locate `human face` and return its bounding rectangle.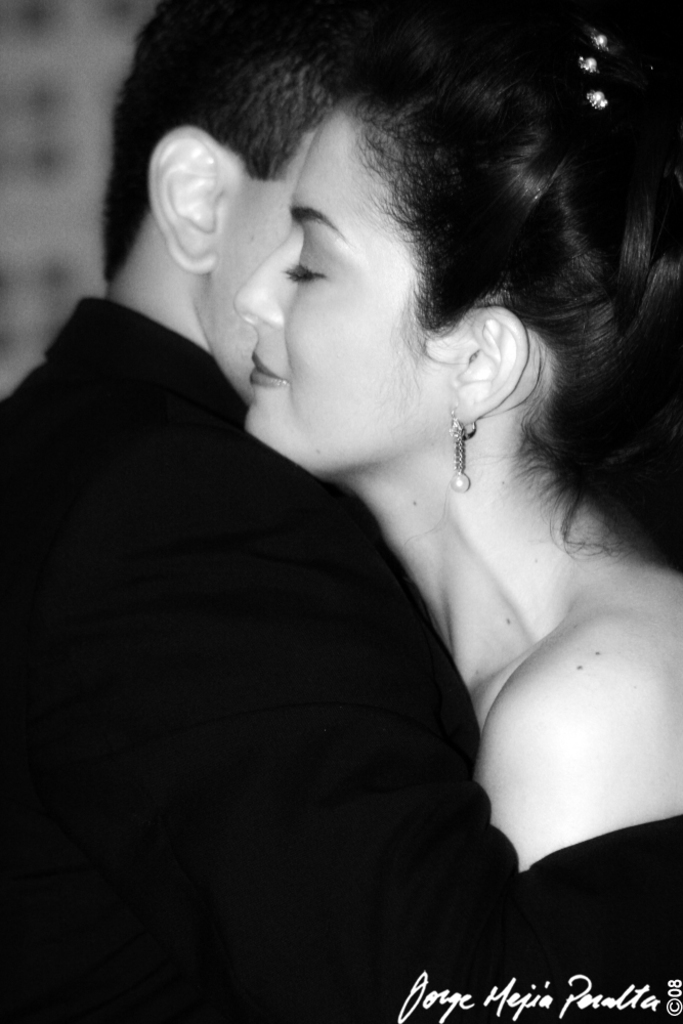
rect(197, 118, 323, 403).
